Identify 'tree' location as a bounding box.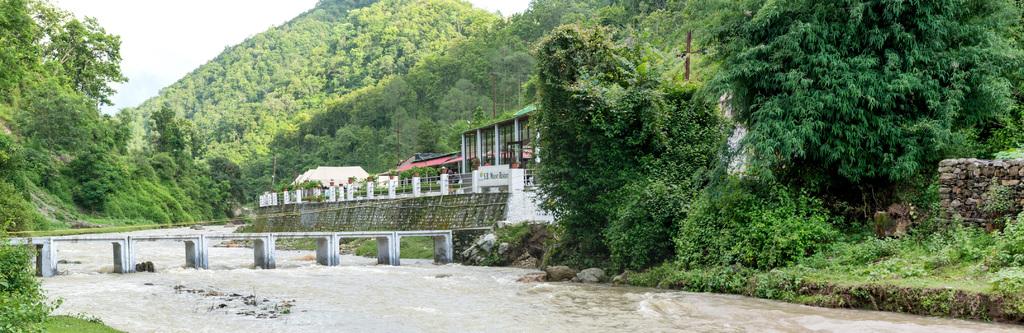
left=0, top=0, right=48, bottom=198.
